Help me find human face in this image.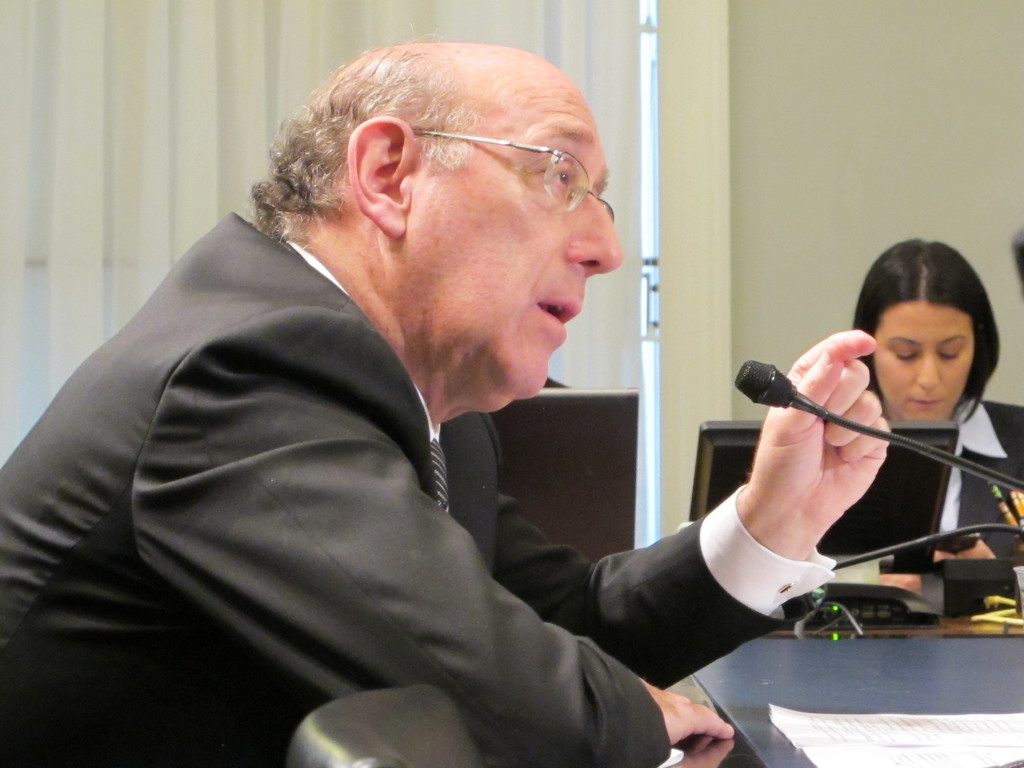
Found it: pyautogui.locateOnScreen(874, 291, 972, 426).
